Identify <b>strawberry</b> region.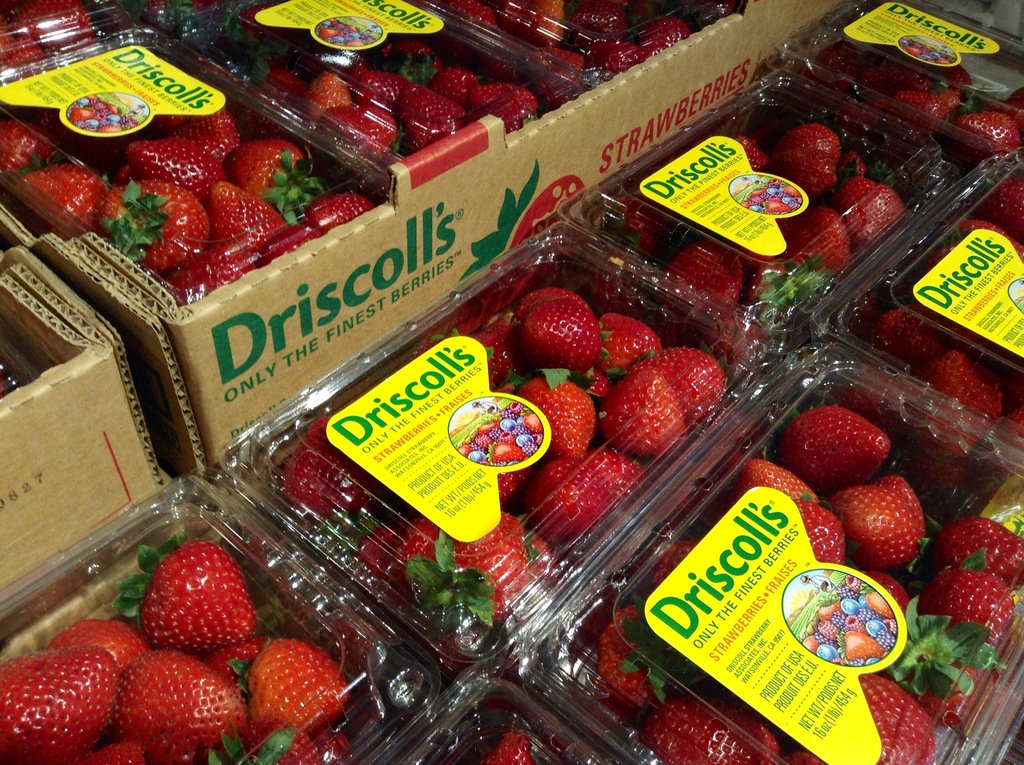
Region: {"x1": 947, "y1": 108, "x2": 1023, "y2": 160}.
